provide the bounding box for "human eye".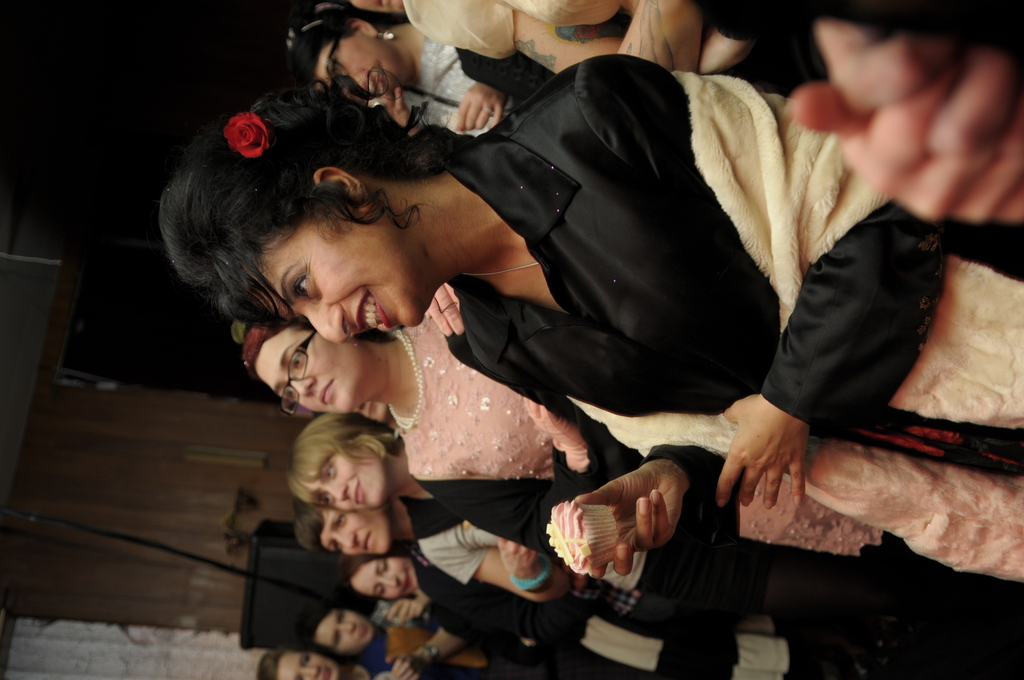
select_region(290, 268, 320, 303).
